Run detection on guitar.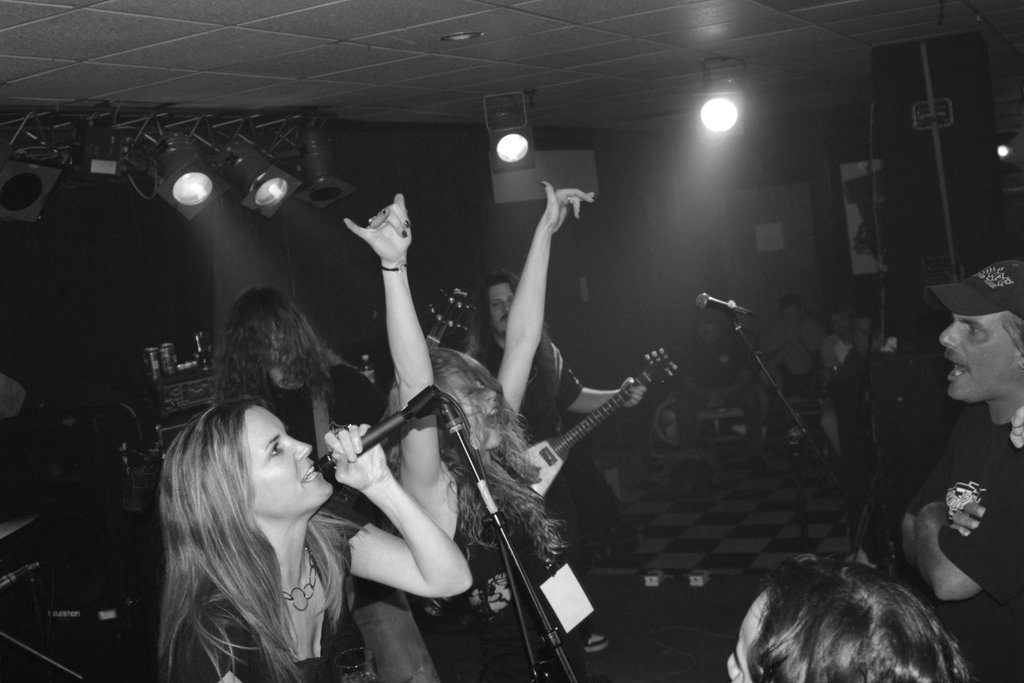
Result: BBox(520, 340, 680, 491).
